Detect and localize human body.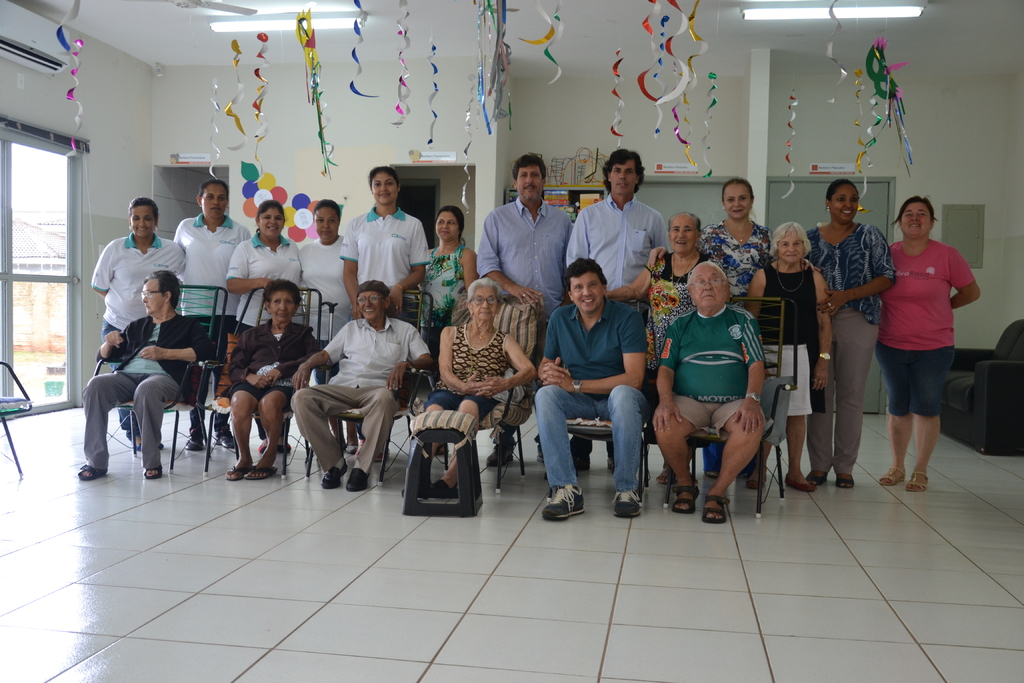
Localized at <bbox>885, 189, 980, 484</bbox>.
